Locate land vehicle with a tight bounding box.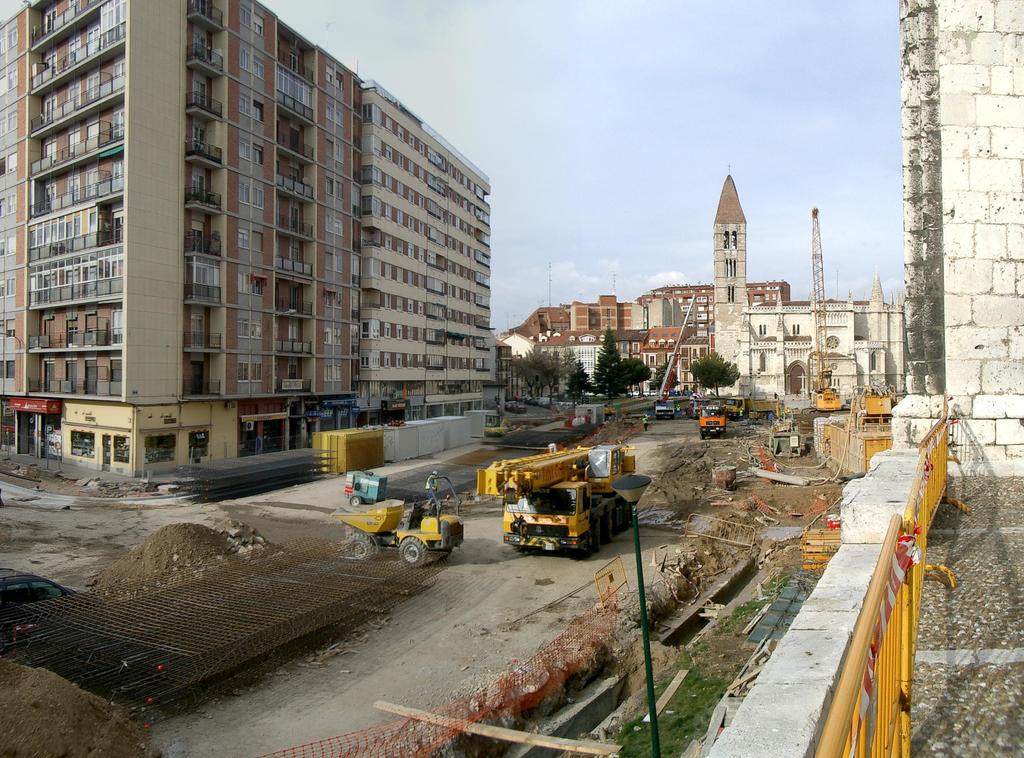
[494,459,638,564].
